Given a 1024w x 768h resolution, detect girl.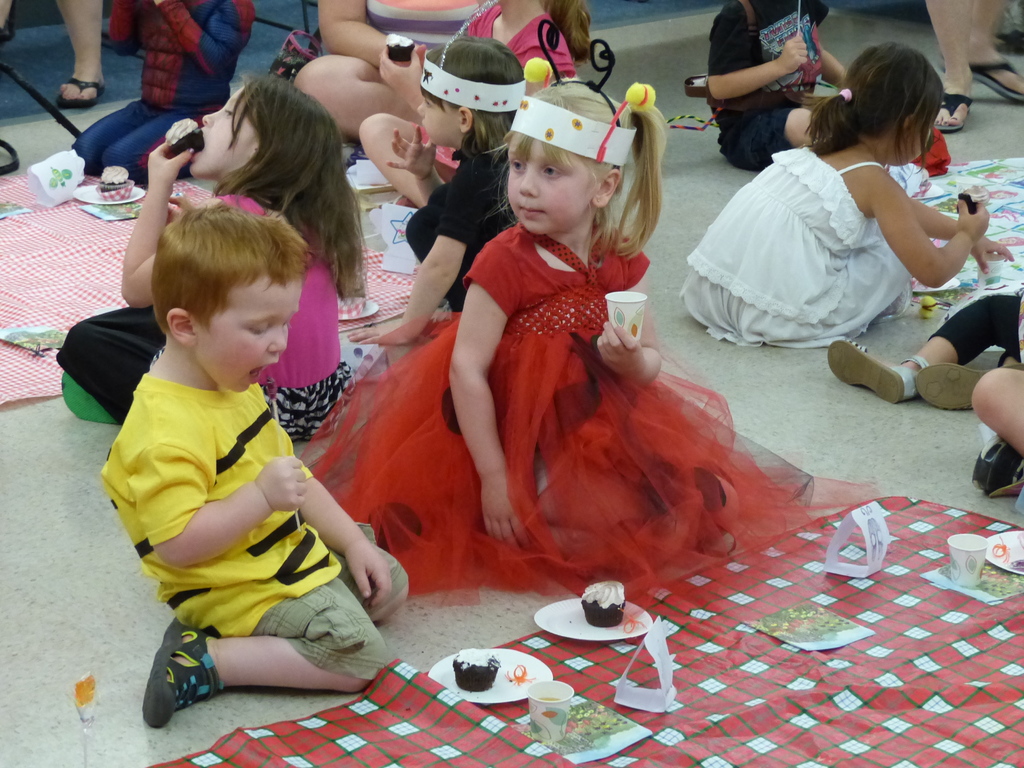
bbox=[294, 75, 822, 595].
